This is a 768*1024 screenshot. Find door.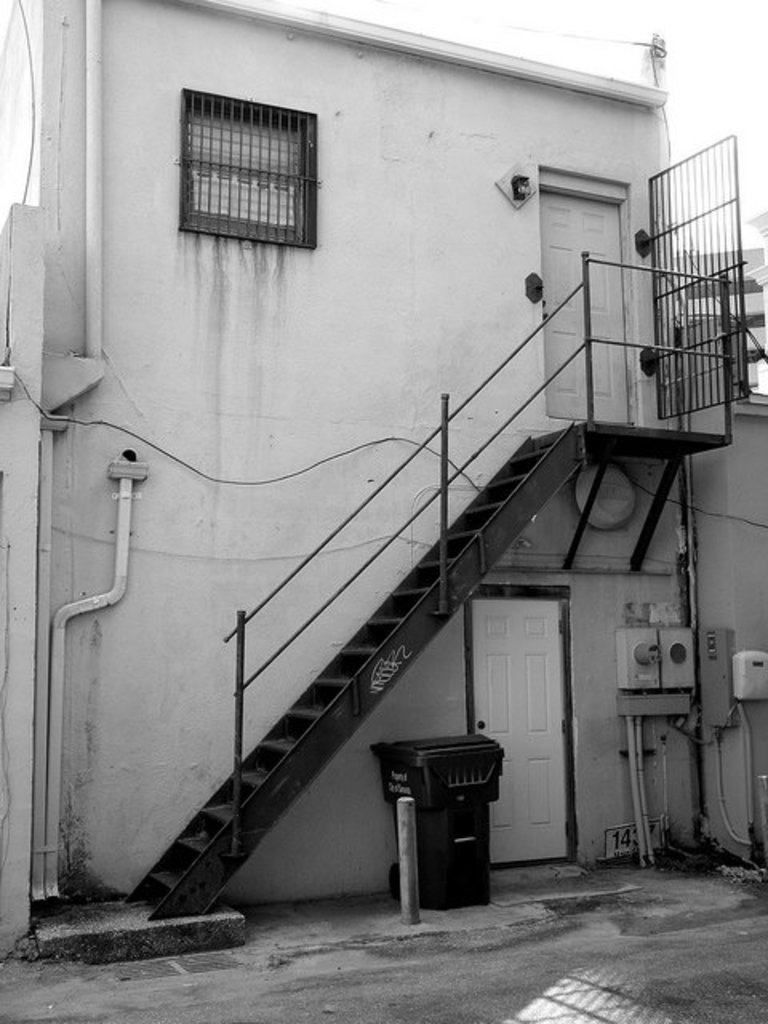
Bounding box: locate(458, 587, 576, 851).
